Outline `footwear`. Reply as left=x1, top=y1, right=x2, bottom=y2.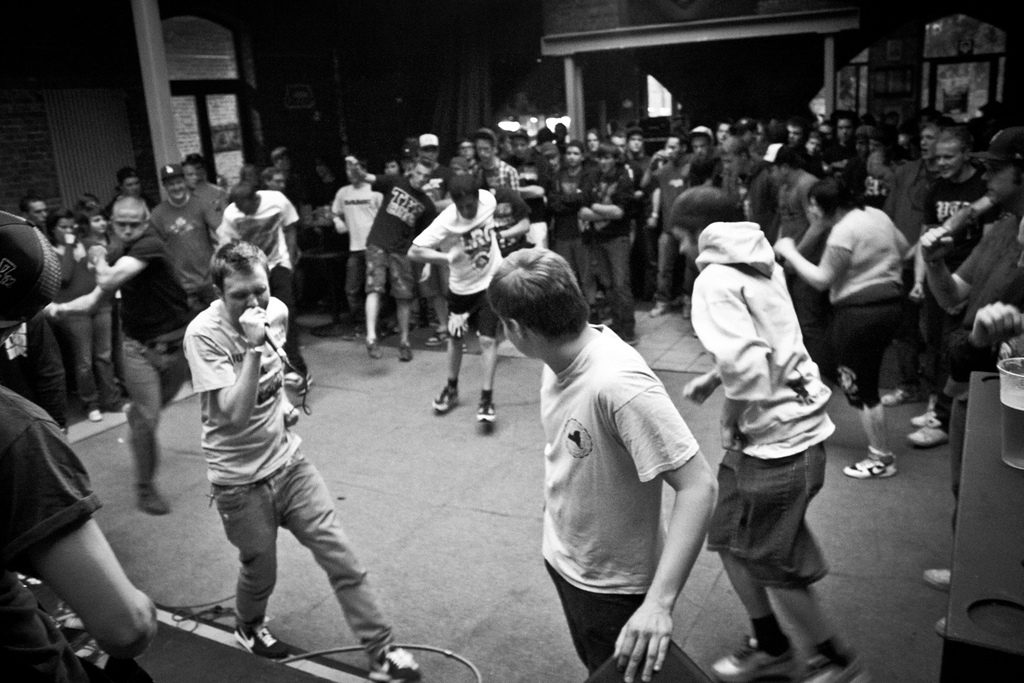
left=882, top=385, right=923, bottom=408.
